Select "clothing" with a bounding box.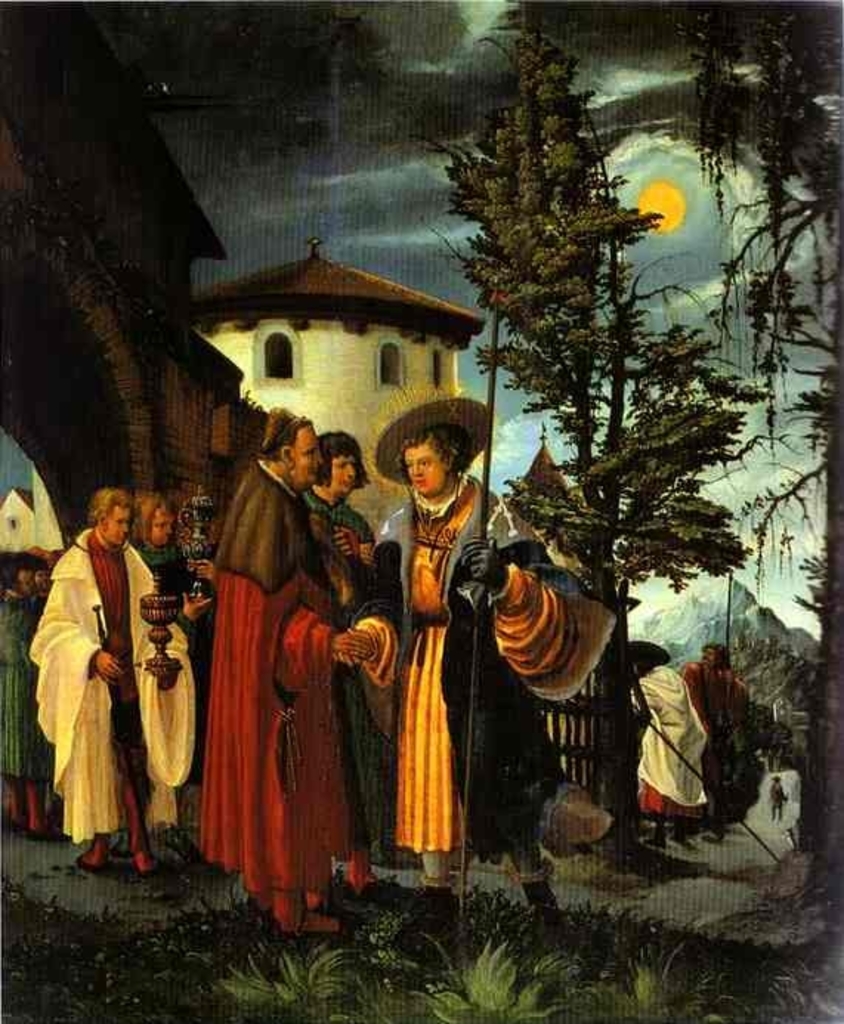
(left=27, top=523, right=205, bottom=848).
